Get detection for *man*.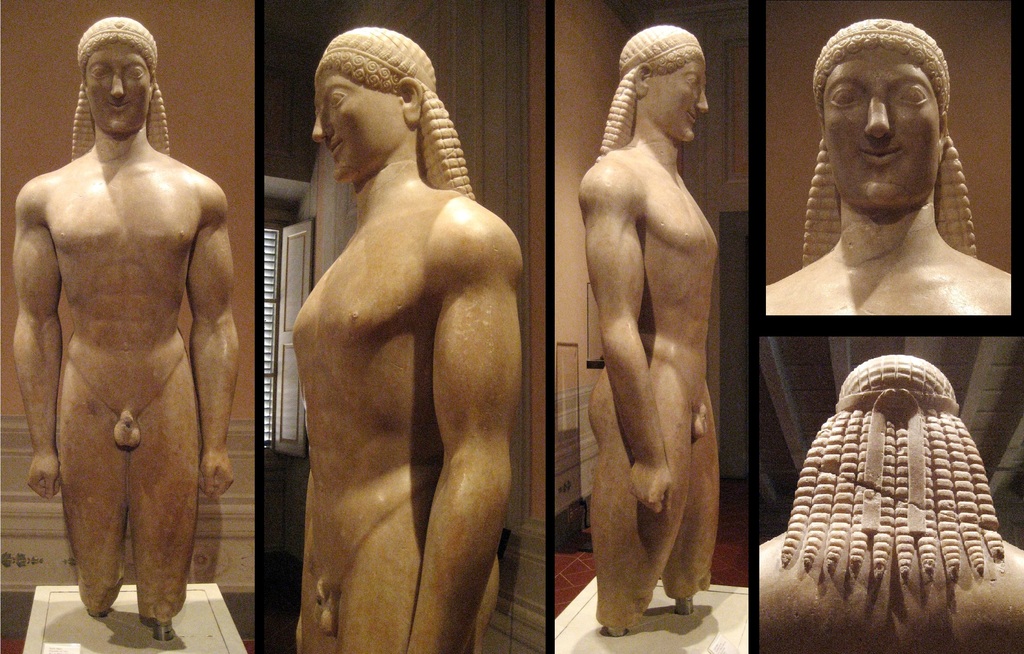
Detection: detection(291, 27, 525, 653).
